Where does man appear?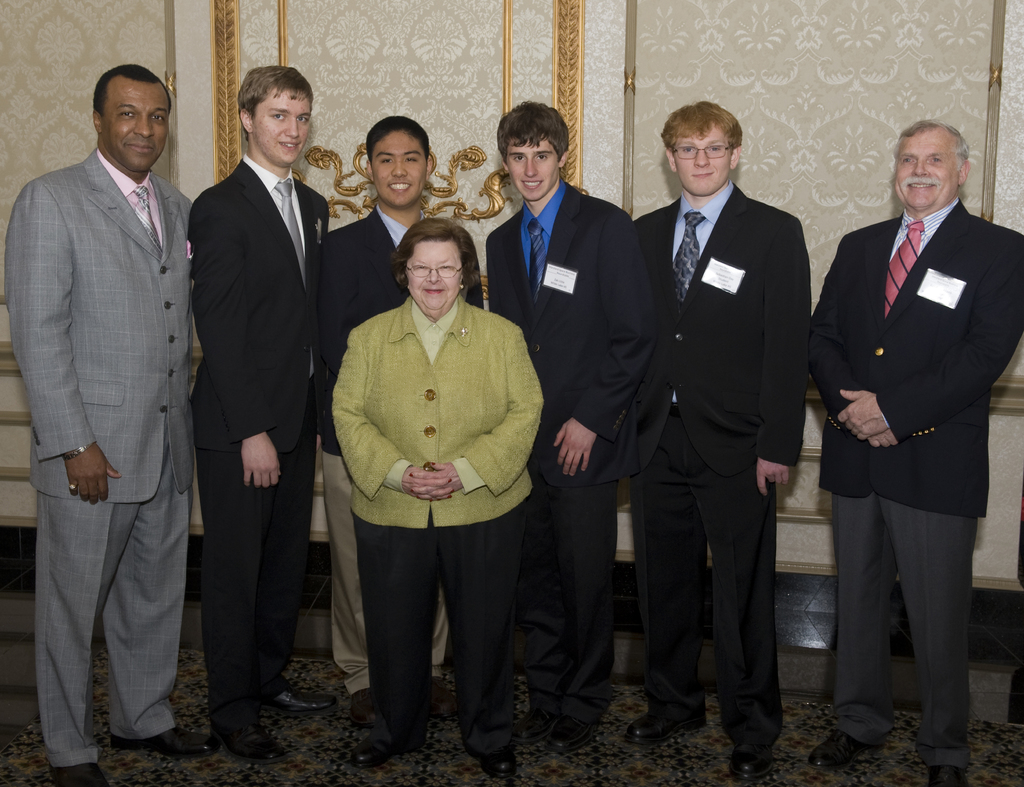
Appears at [left=314, top=113, right=463, bottom=711].
